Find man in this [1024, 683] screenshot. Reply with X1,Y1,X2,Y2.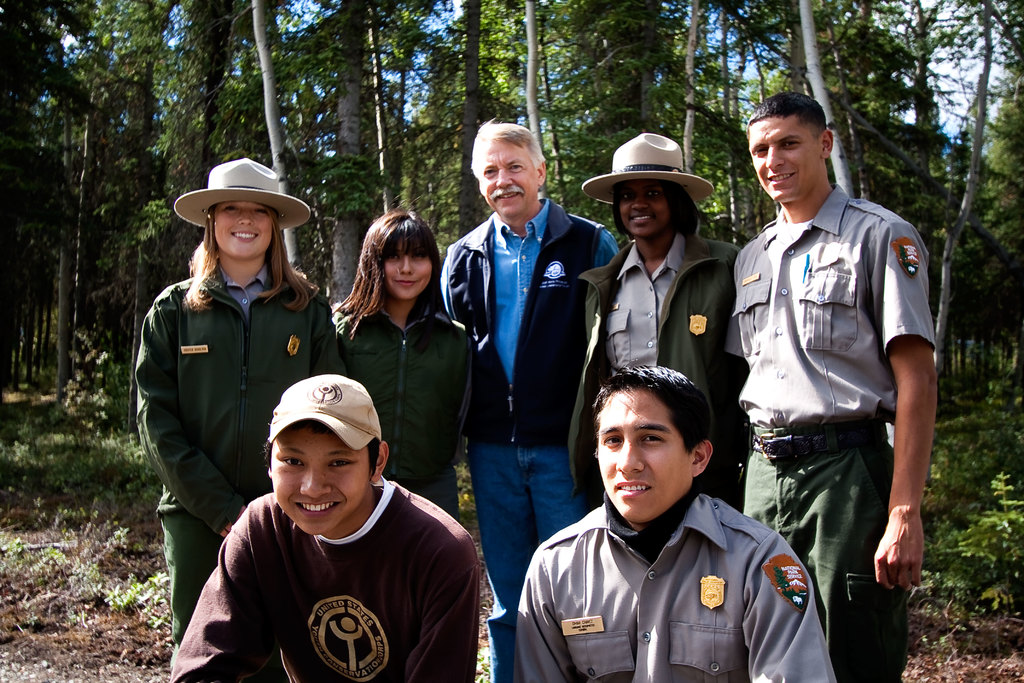
176,372,485,682.
